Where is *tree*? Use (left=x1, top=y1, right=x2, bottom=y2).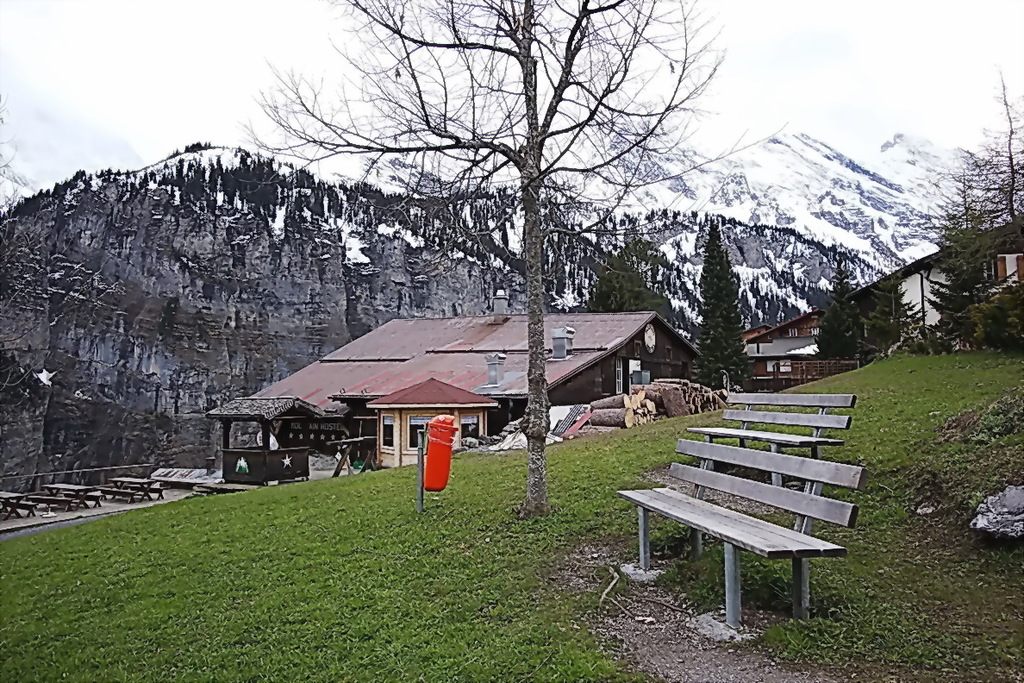
(left=936, top=71, right=1023, bottom=268).
